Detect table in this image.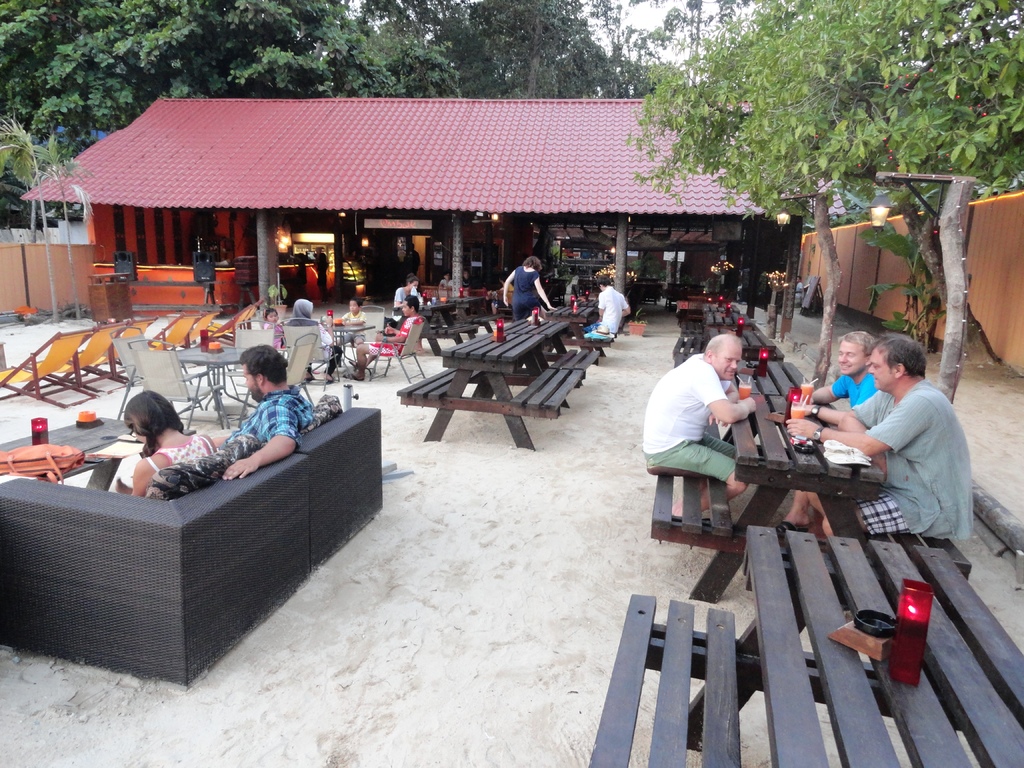
Detection: x1=664 y1=289 x2=787 y2=362.
